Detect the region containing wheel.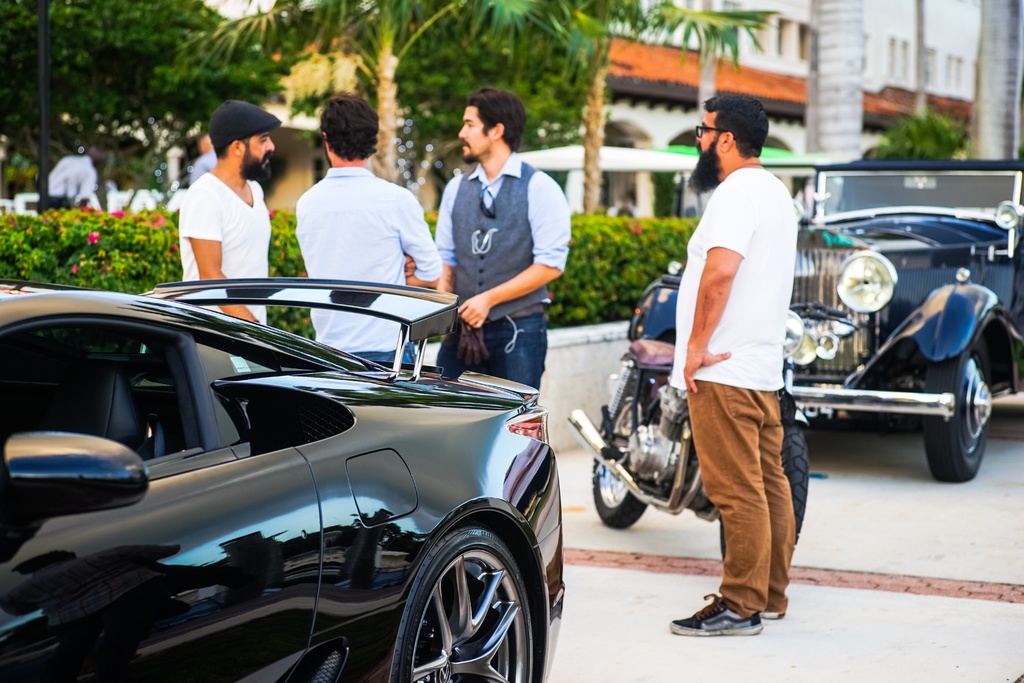
box(721, 425, 806, 566).
